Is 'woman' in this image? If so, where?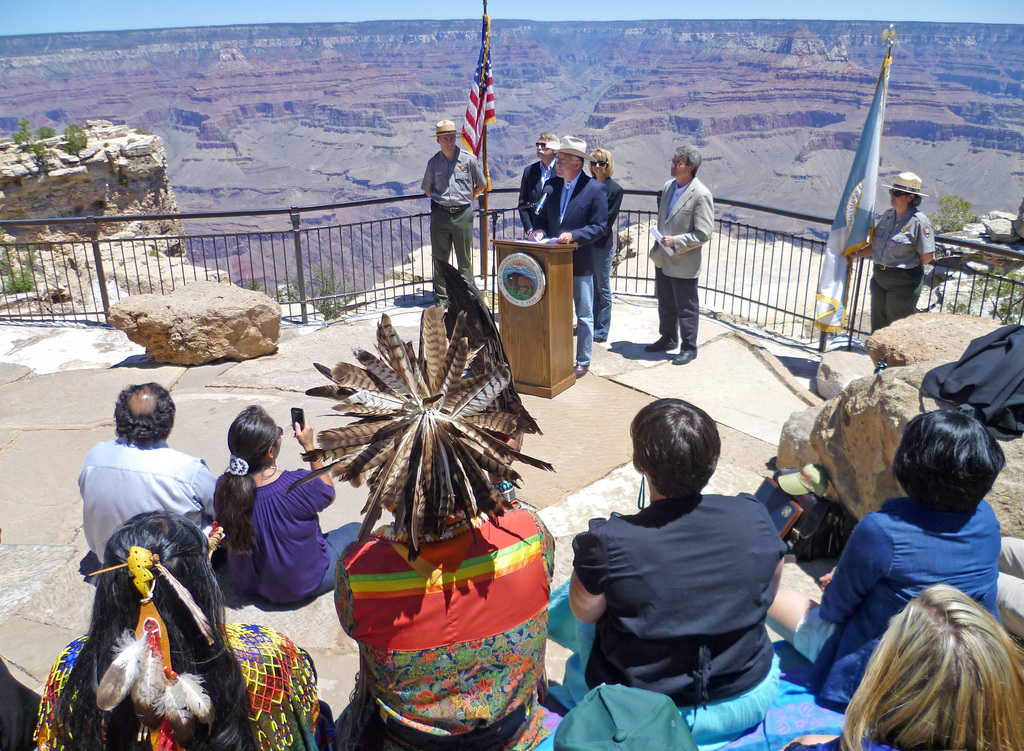
Yes, at x1=540, y1=401, x2=795, y2=750.
